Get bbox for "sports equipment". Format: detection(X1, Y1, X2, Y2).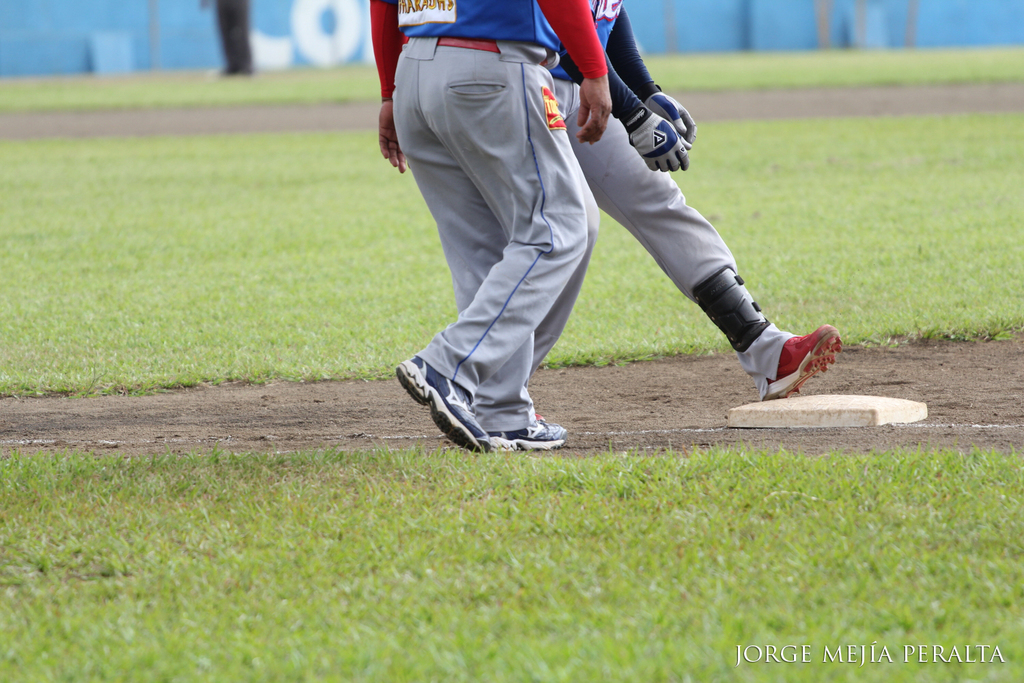
detection(489, 414, 575, 455).
